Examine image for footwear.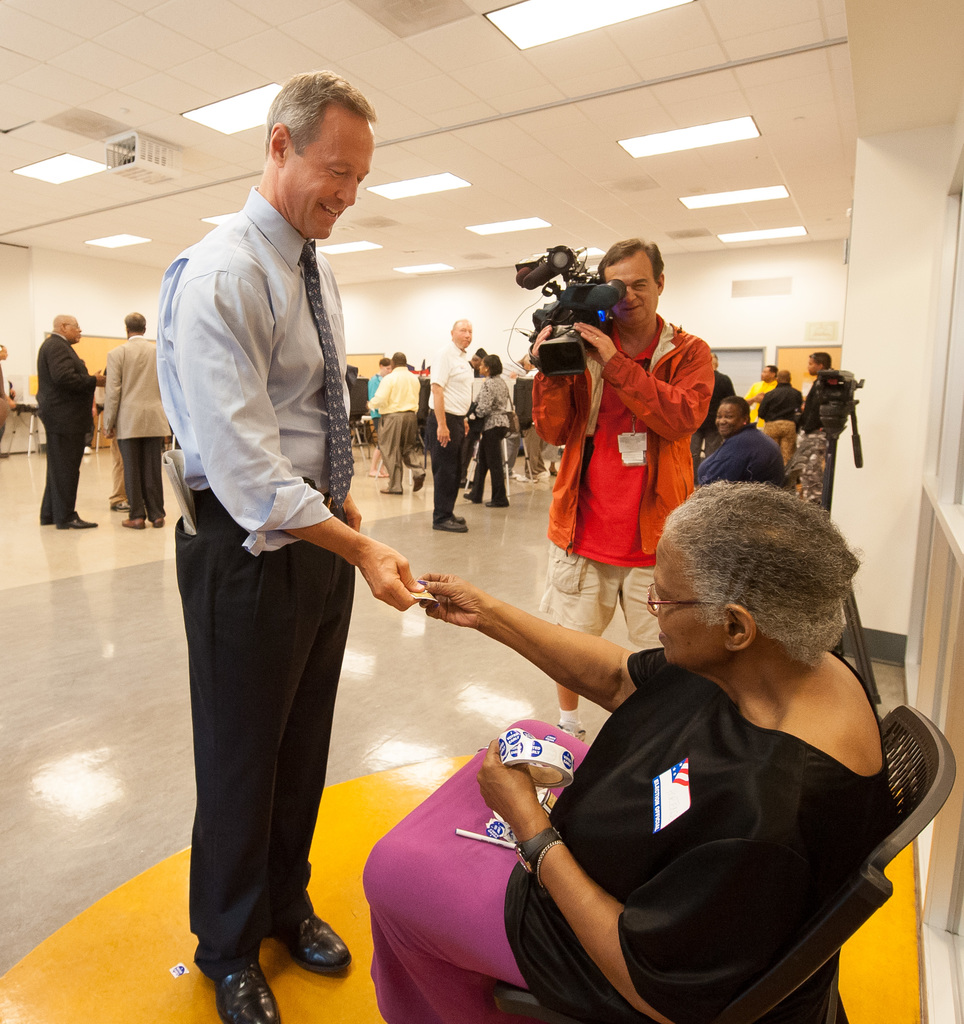
Examination result: left=558, top=721, right=590, bottom=737.
